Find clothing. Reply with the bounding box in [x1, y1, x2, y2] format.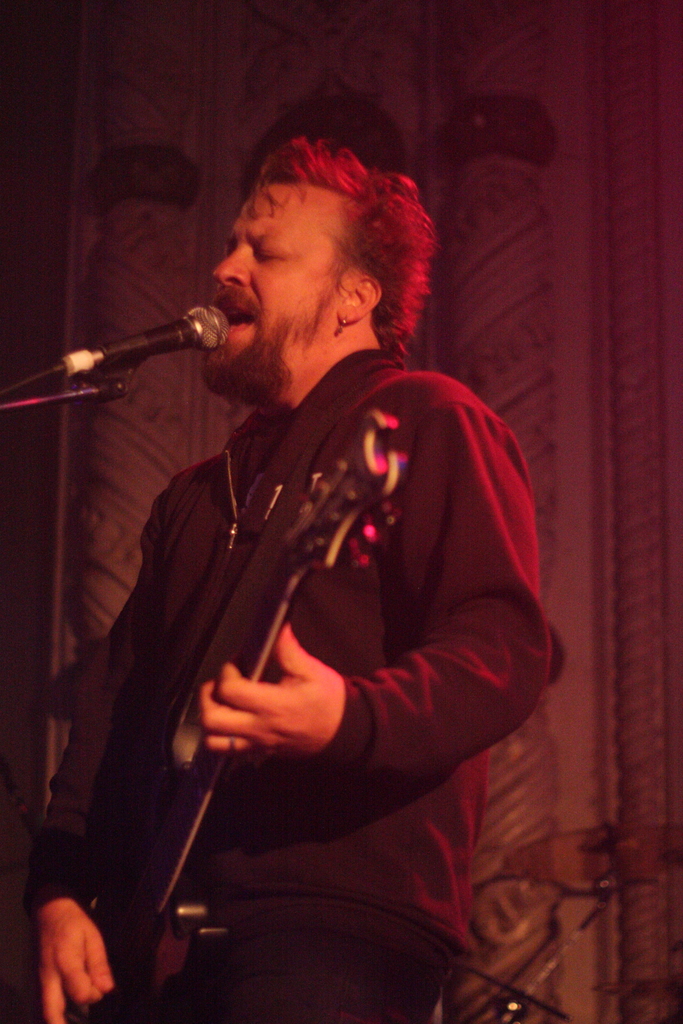
[54, 228, 572, 1001].
